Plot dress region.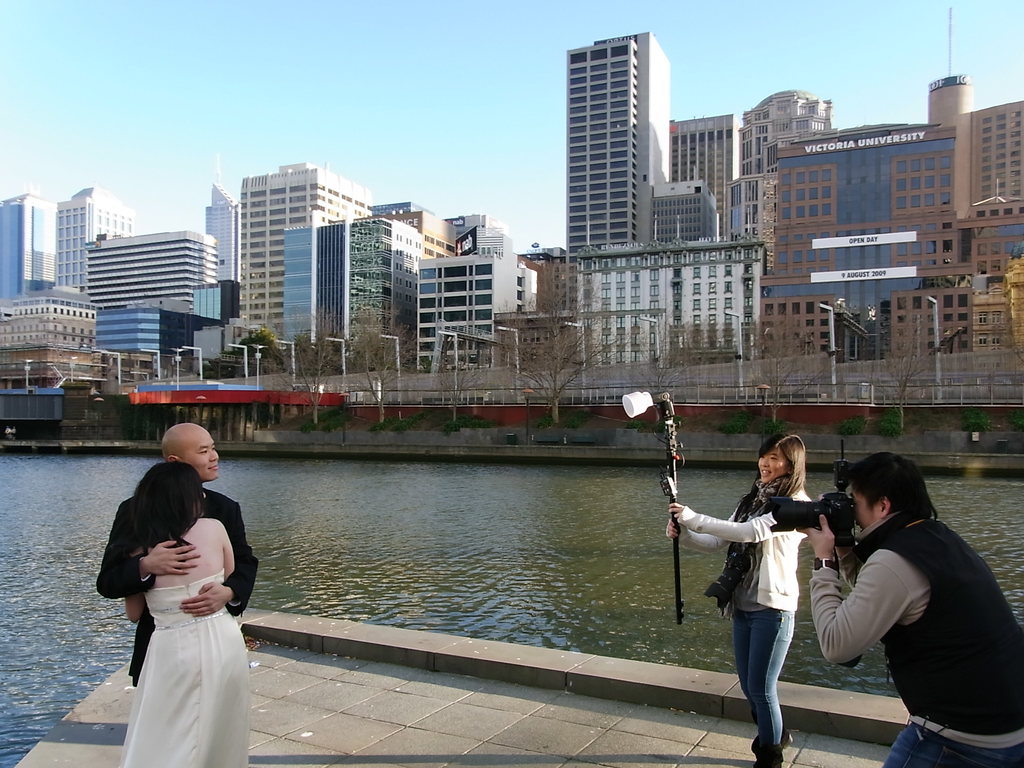
Plotted at x1=122, y1=567, x2=246, y2=767.
